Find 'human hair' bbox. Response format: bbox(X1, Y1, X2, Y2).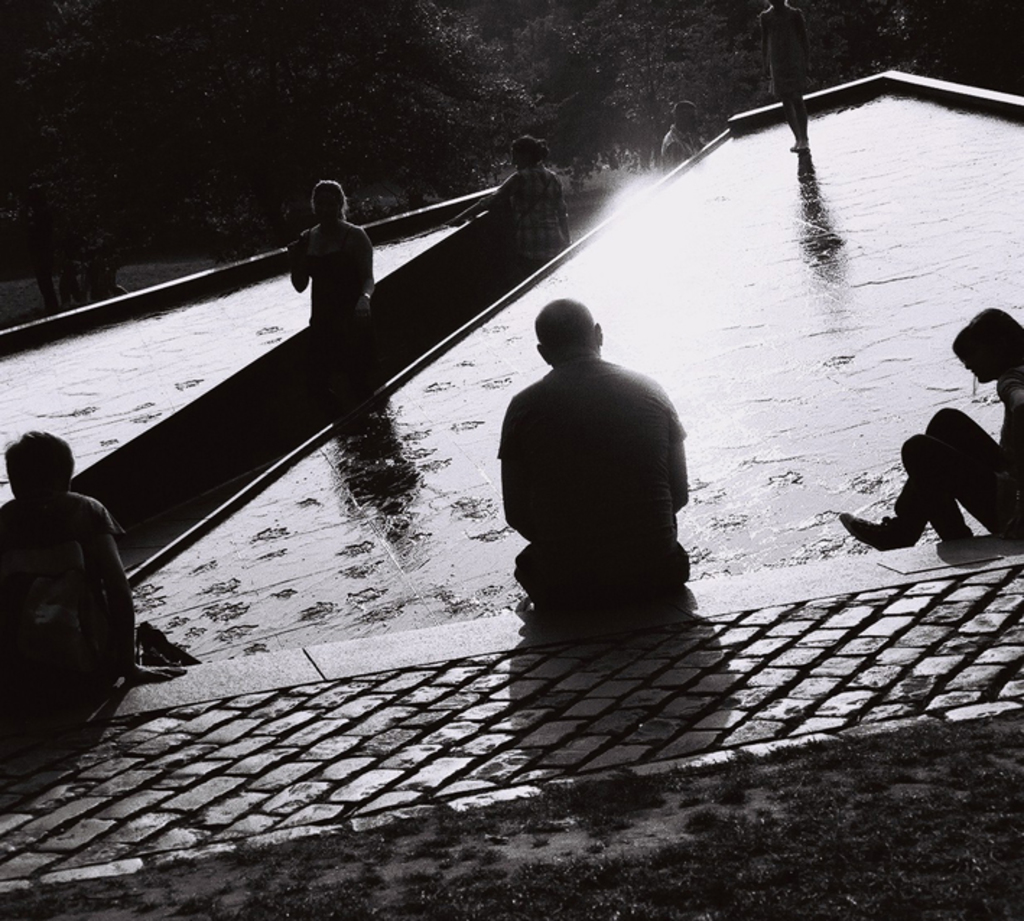
bbox(533, 297, 598, 345).
